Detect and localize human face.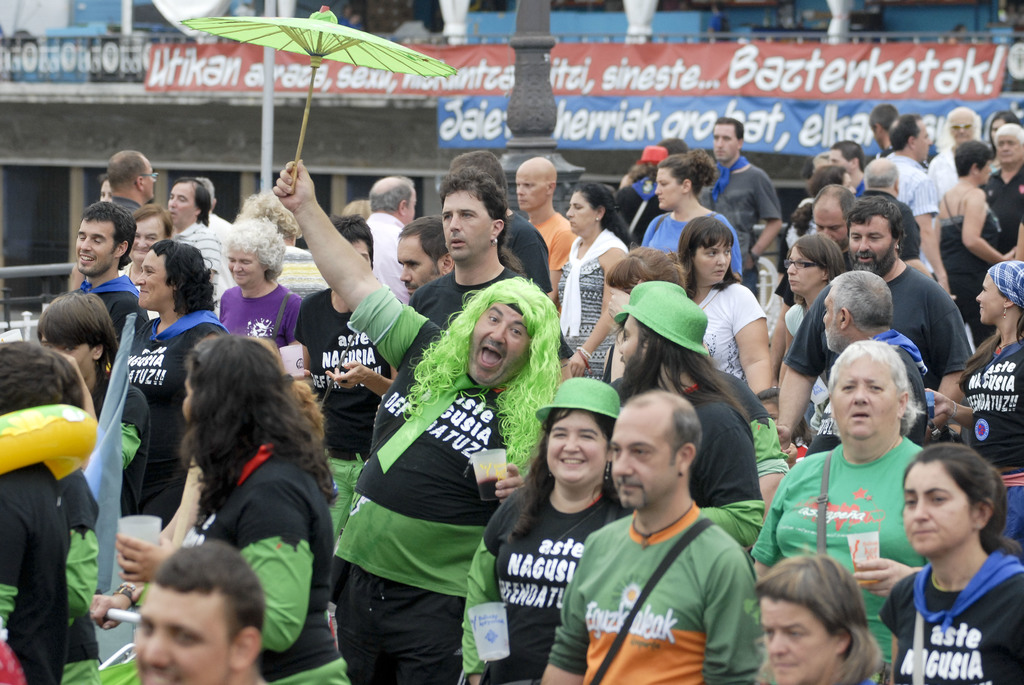
Localized at [469,301,535,384].
